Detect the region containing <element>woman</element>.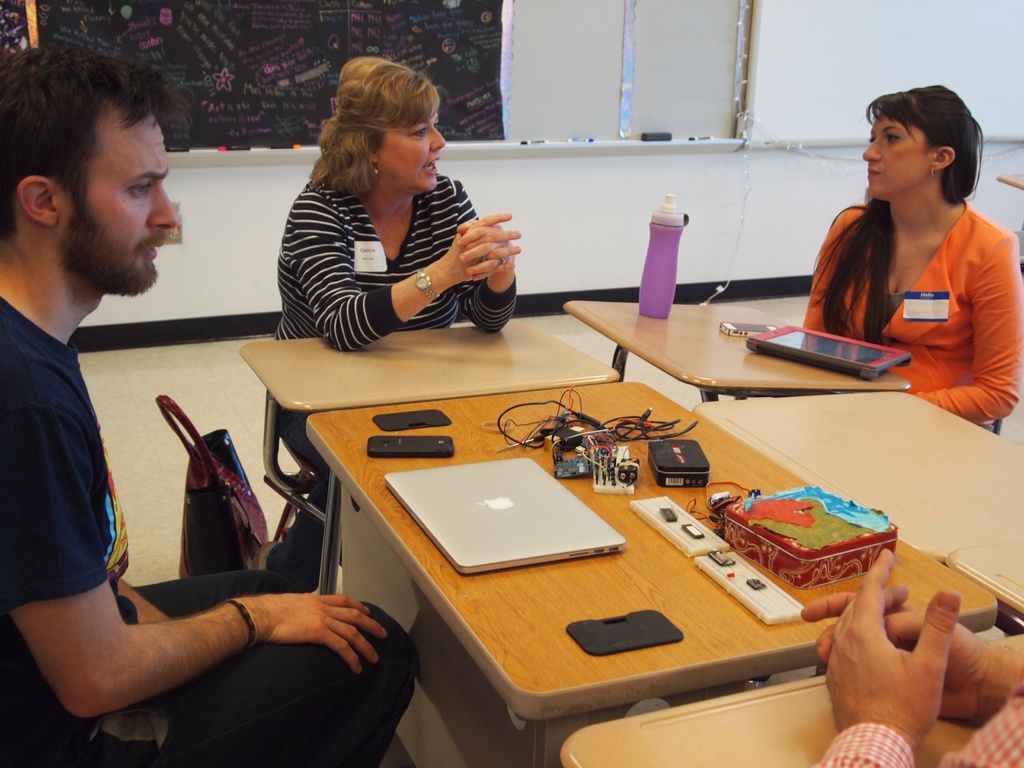
region(777, 85, 1018, 429).
